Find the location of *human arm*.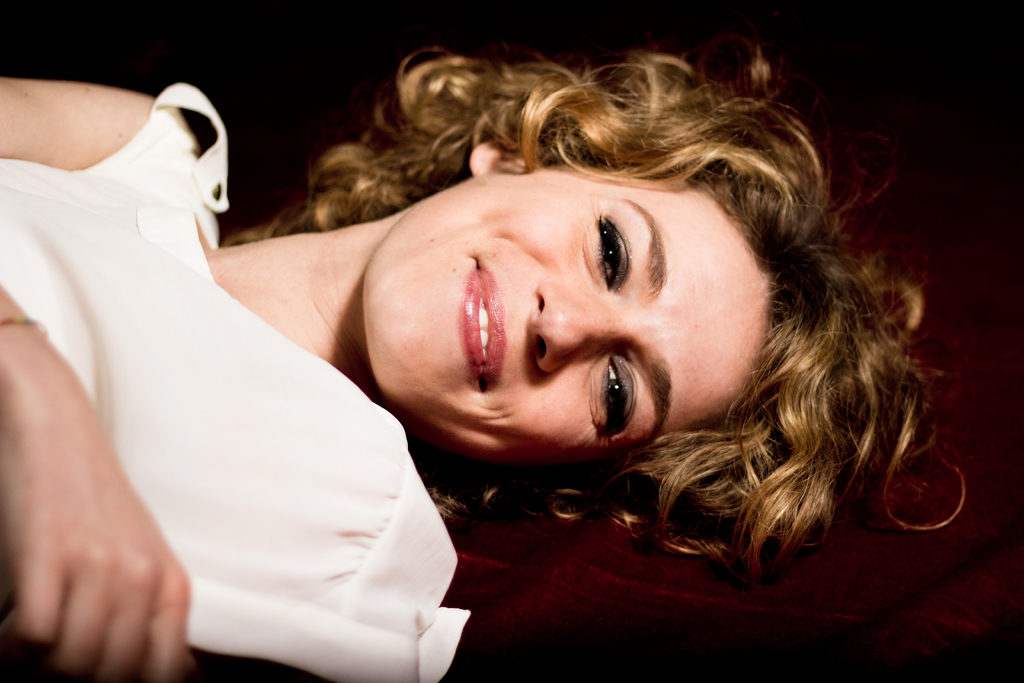
Location: [3,147,262,652].
